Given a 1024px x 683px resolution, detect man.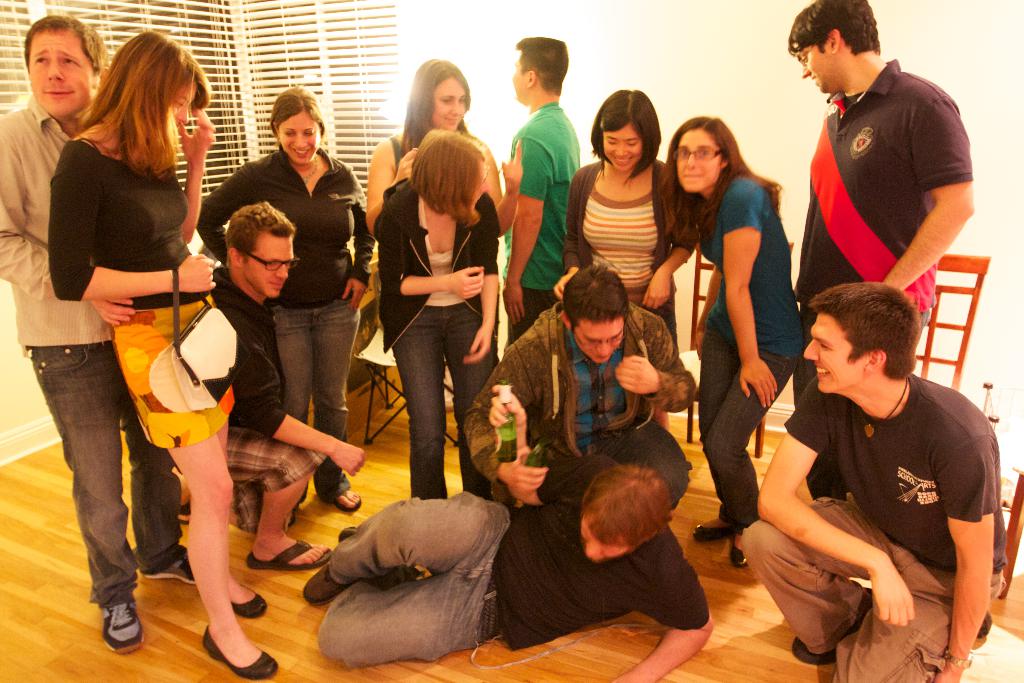
region(301, 386, 714, 682).
